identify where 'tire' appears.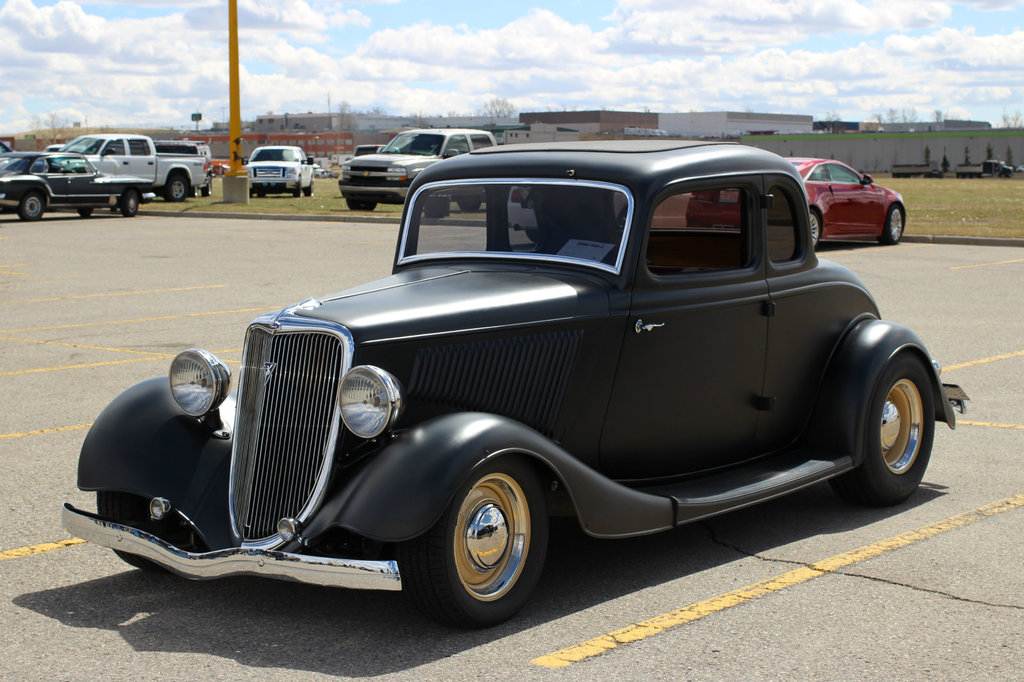
Appears at region(420, 456, 547, 629).
